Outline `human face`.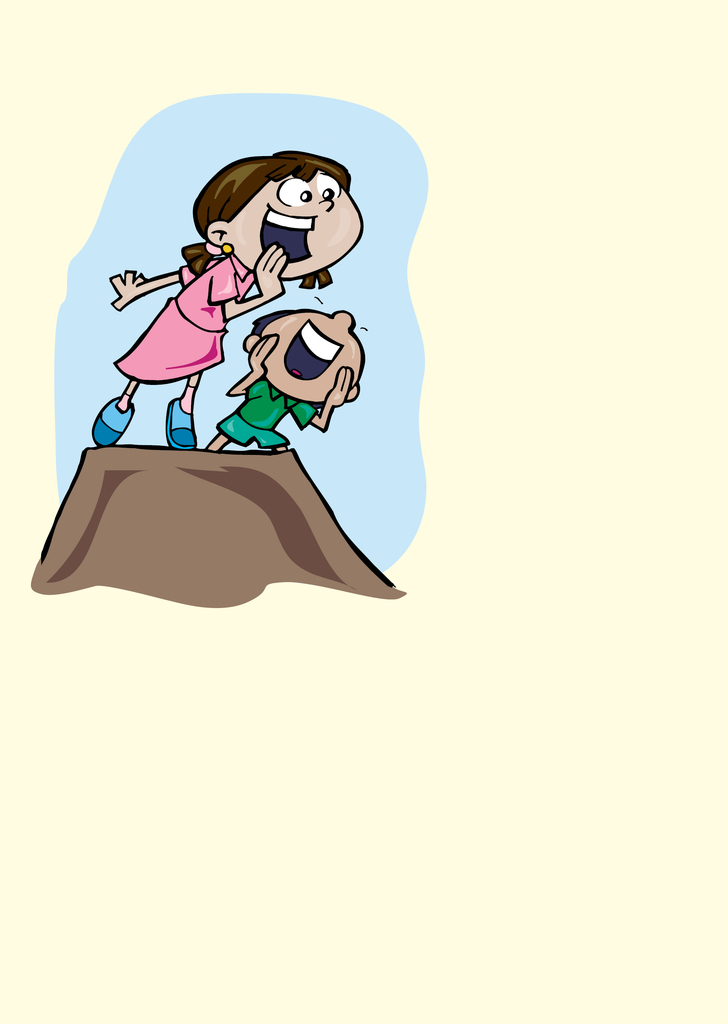
Outline: [x1=222, y1=168, x2=362, y2=277].
